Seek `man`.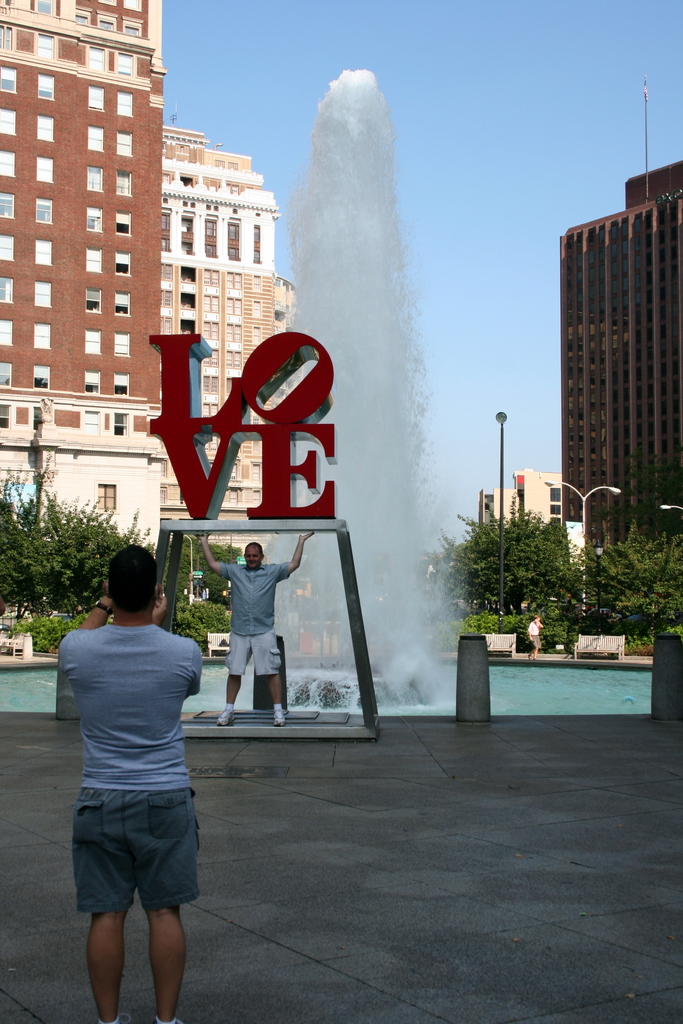
pyautogui.locateOnScreen(49, 547, 211, 1016).
